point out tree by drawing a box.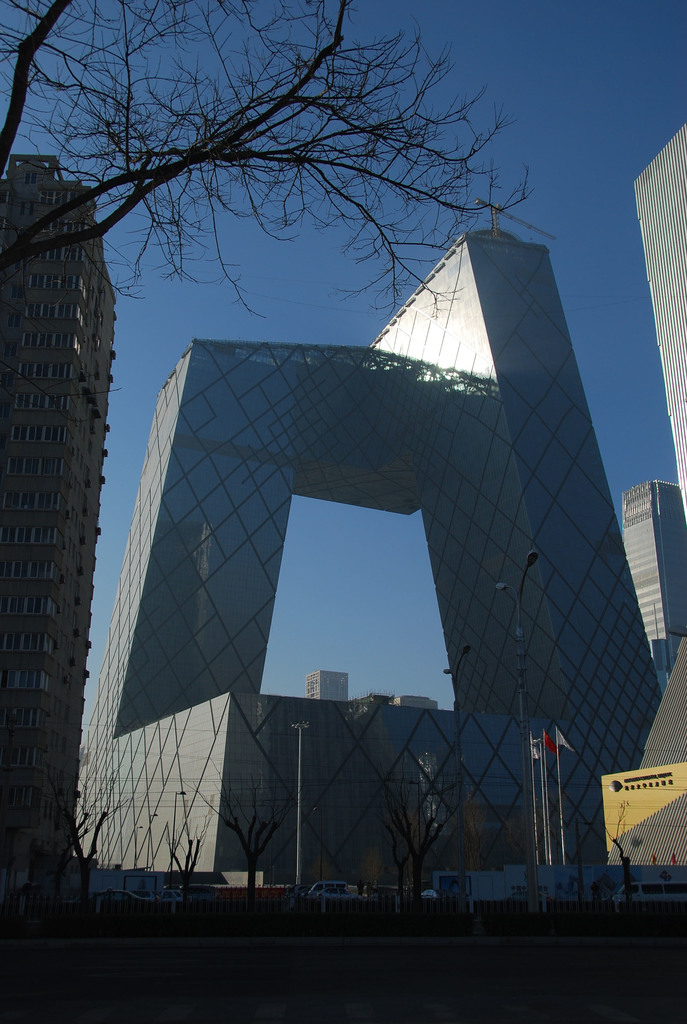
rect(200, 776, 322, 907).
